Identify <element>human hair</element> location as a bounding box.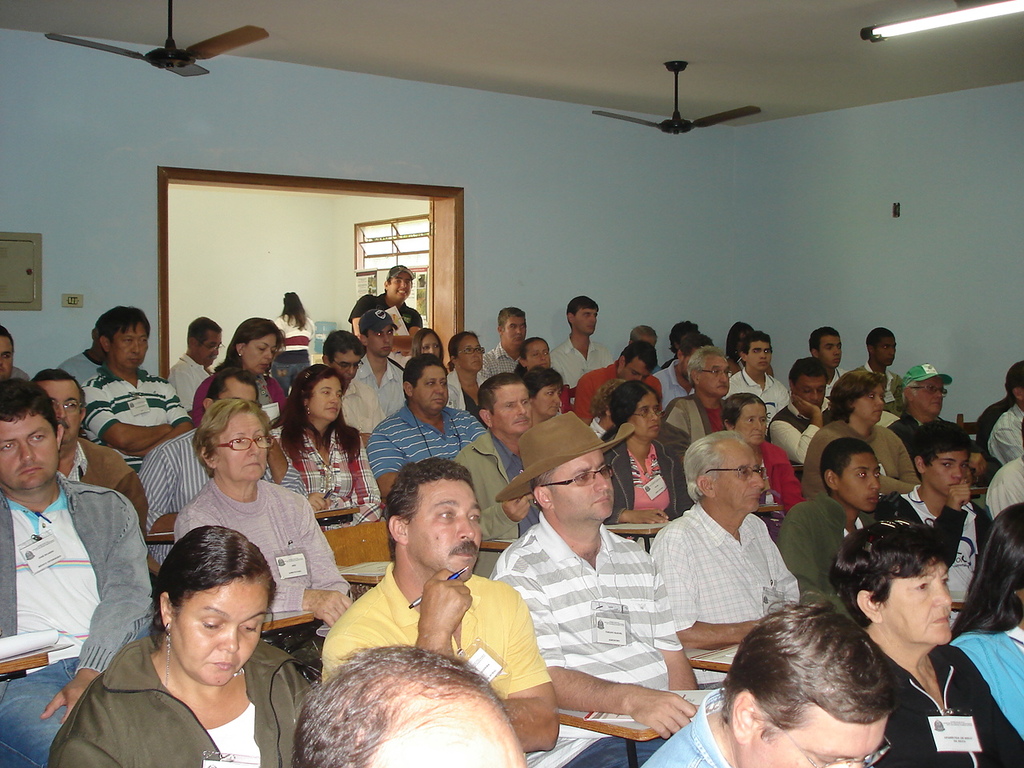
(1004,362,1023,405).
